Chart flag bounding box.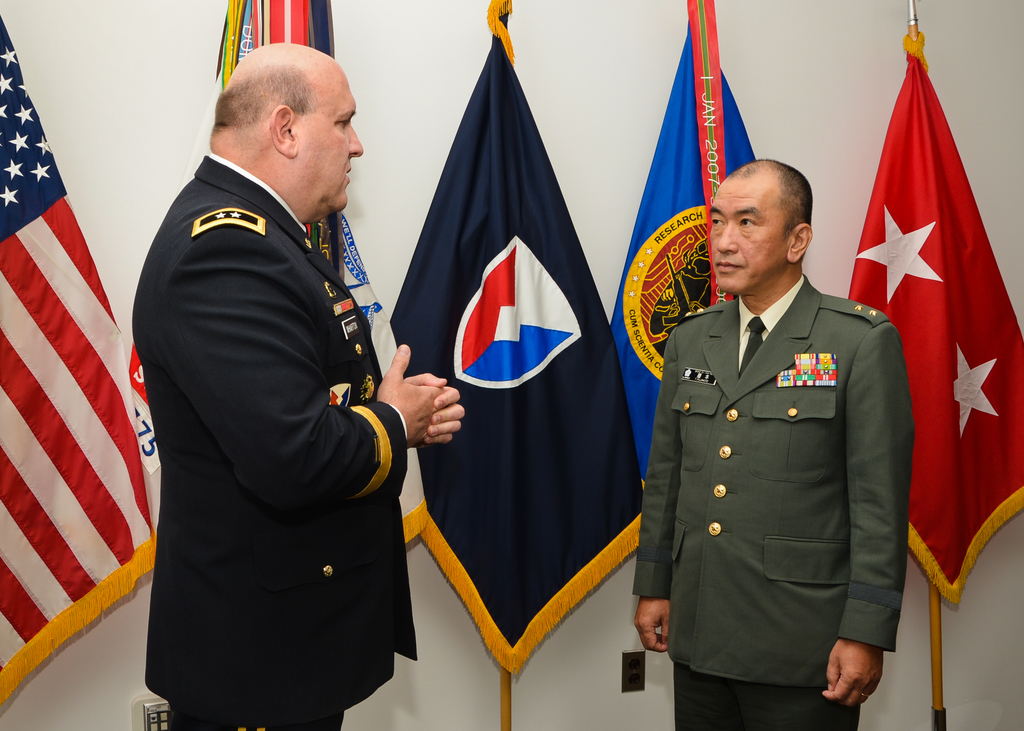
Charted: {"left": 607, "top": 0, "right": 804, "bottom": 522}.
